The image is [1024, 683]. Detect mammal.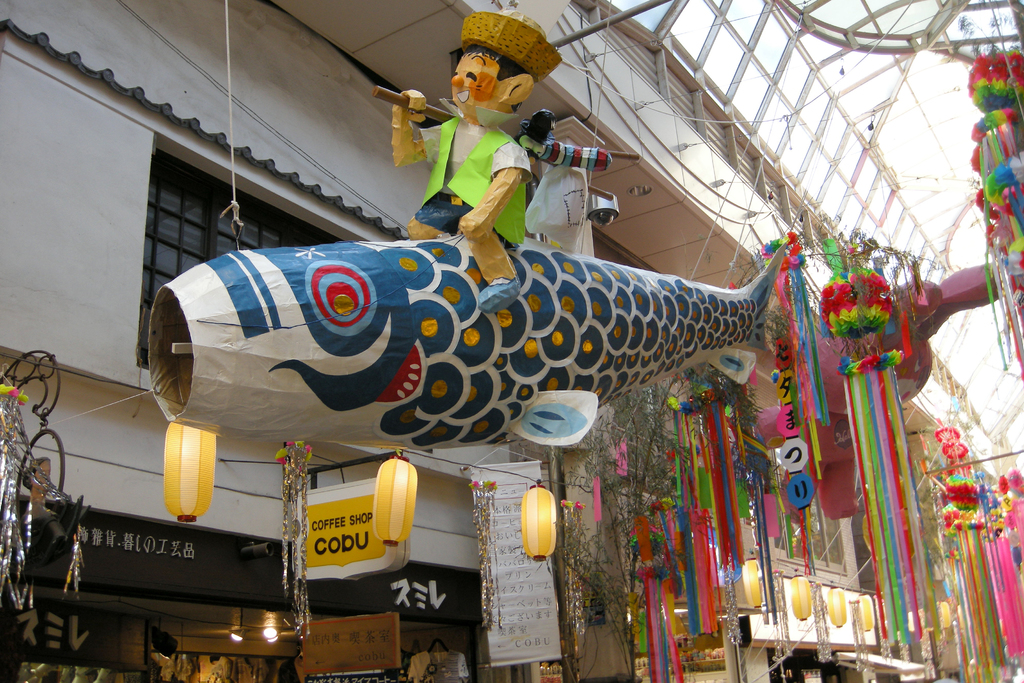
Detection: <bbox>393, 0, 555, 311</bbox>.
